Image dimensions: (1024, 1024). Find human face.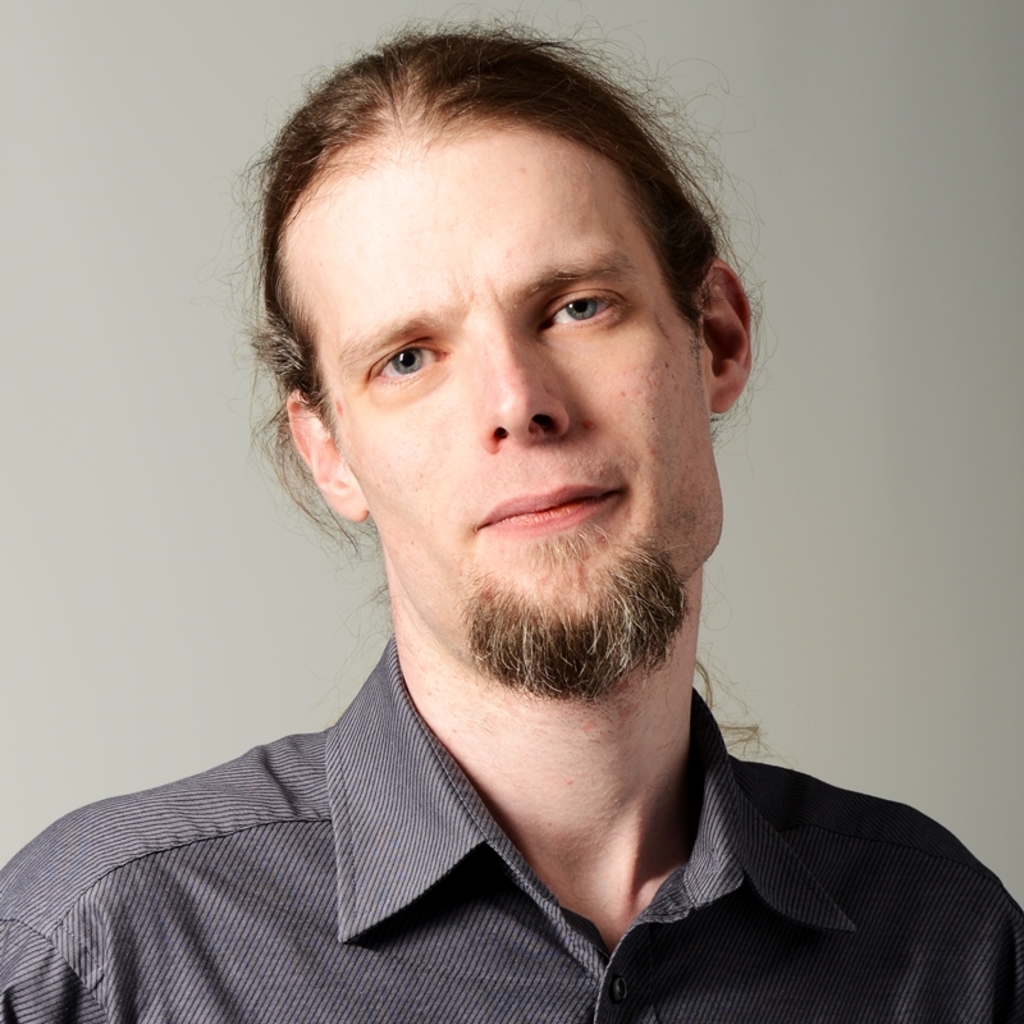
(x1=273, y1=123, x2=727, y2=672).
